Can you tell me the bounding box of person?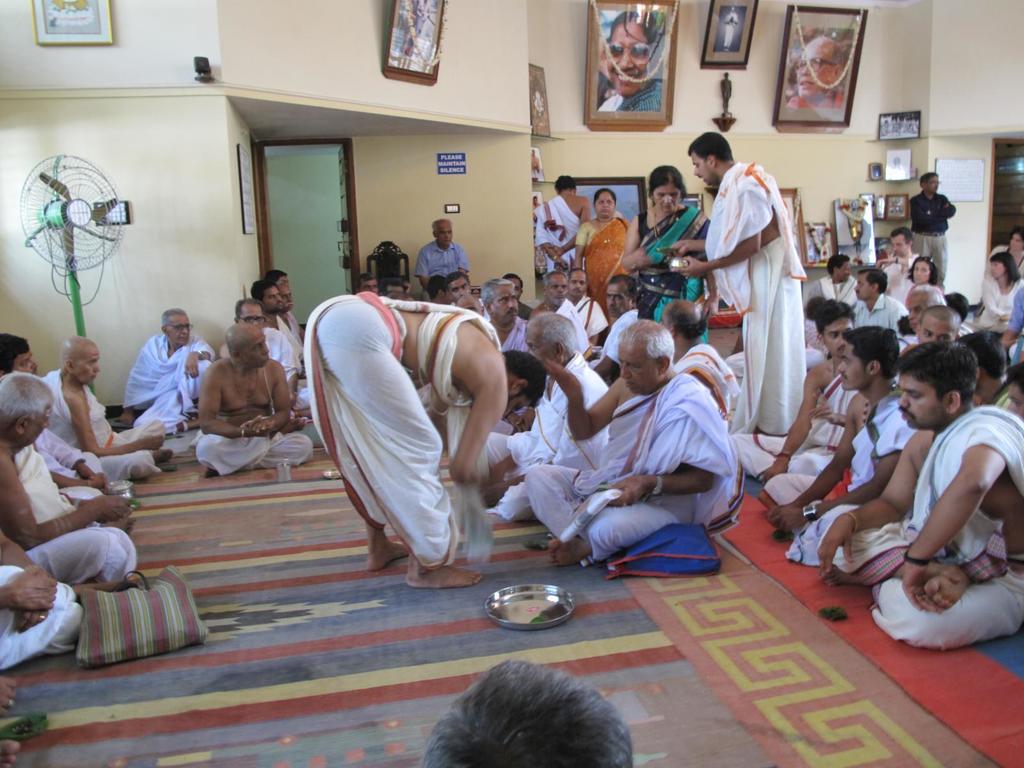
pyautogui.locateOnScreen(193, 317, 319, 474).
